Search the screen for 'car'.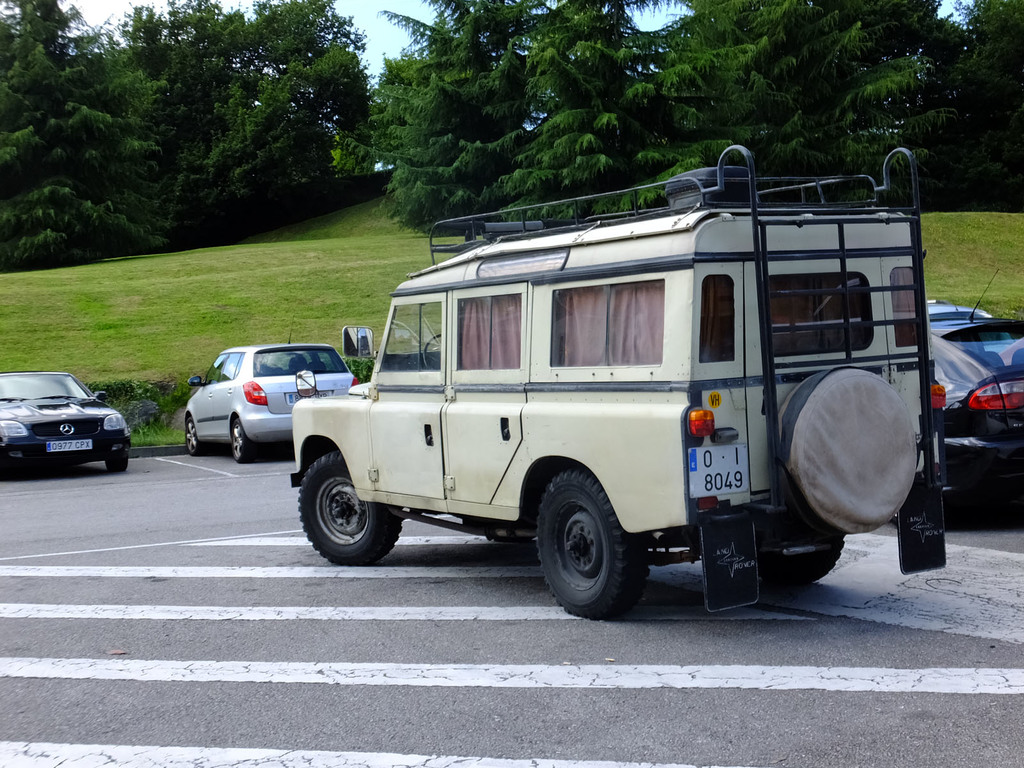
Found at {"x1": 933, "y1": 268, "x2": 1023, "y2": 516}.
